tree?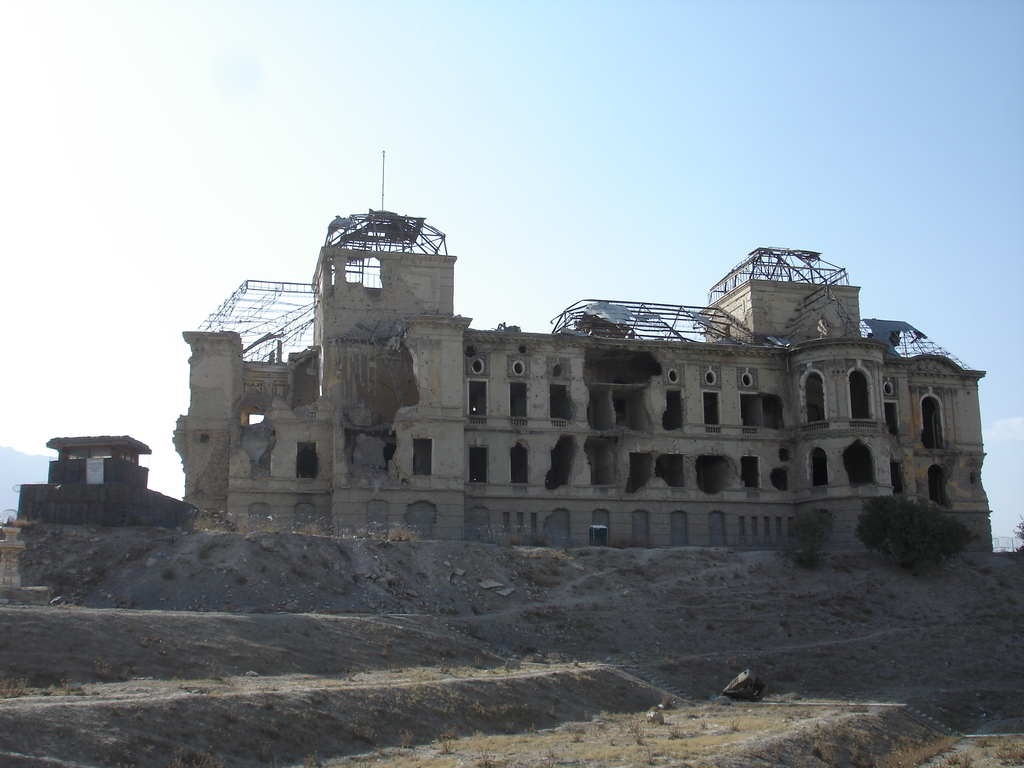
[left=771, top=508, right=835, bottom=572]
